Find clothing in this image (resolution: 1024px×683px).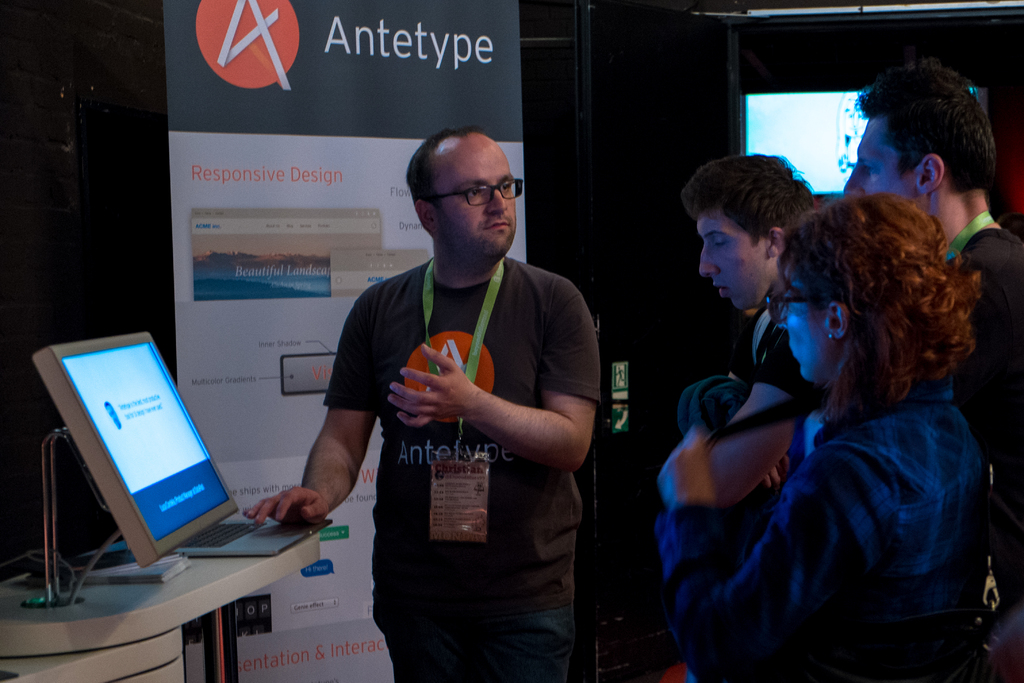
[x1=653, y1=387, x2=986, y2=682].
